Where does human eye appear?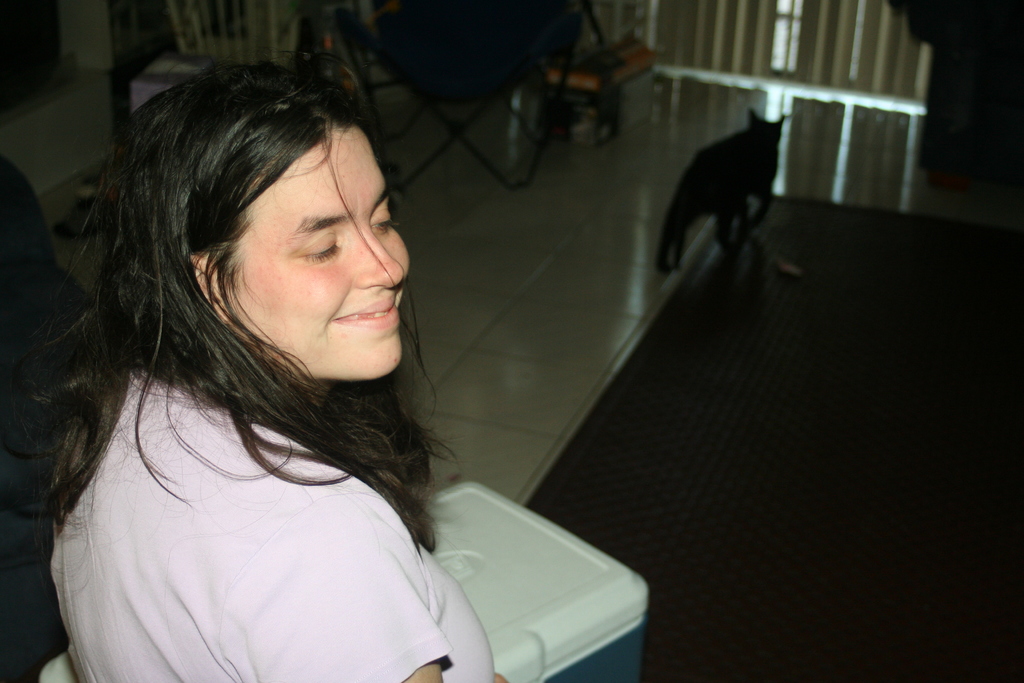
Appears at 370,204,398,233.
